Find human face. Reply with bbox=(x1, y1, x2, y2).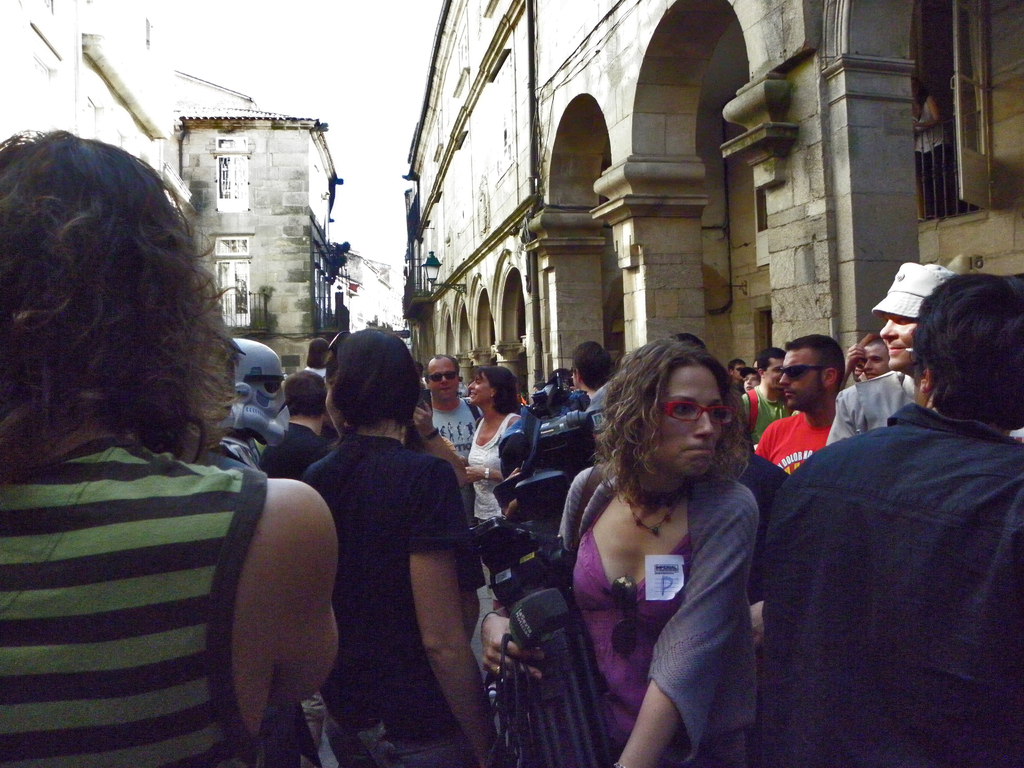
bbox=(878, 316, 915, 371).
